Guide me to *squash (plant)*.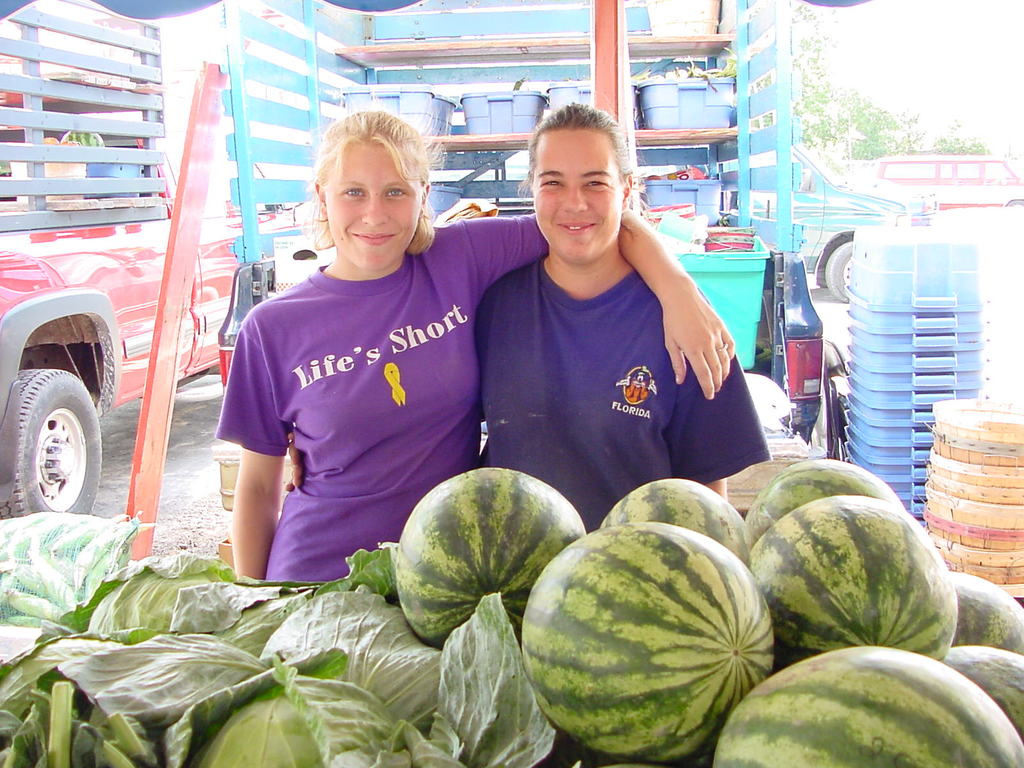
Guidance: 537/543/812/724.
